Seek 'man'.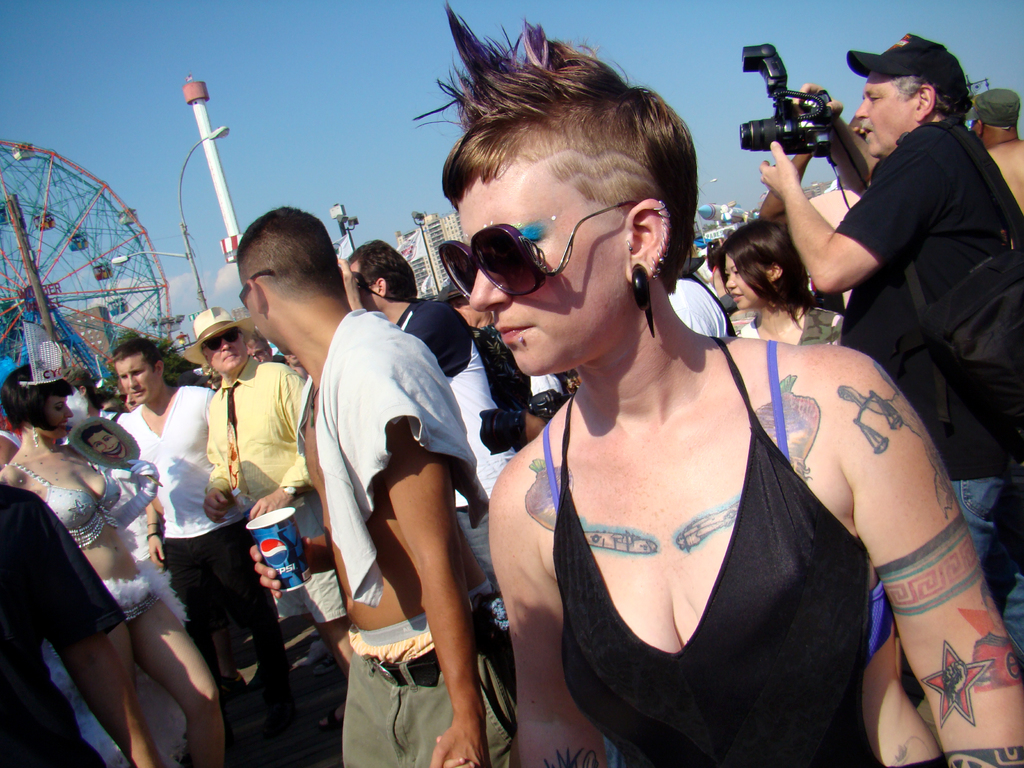
x1=239, y1=204, x2=521, y2=767.
